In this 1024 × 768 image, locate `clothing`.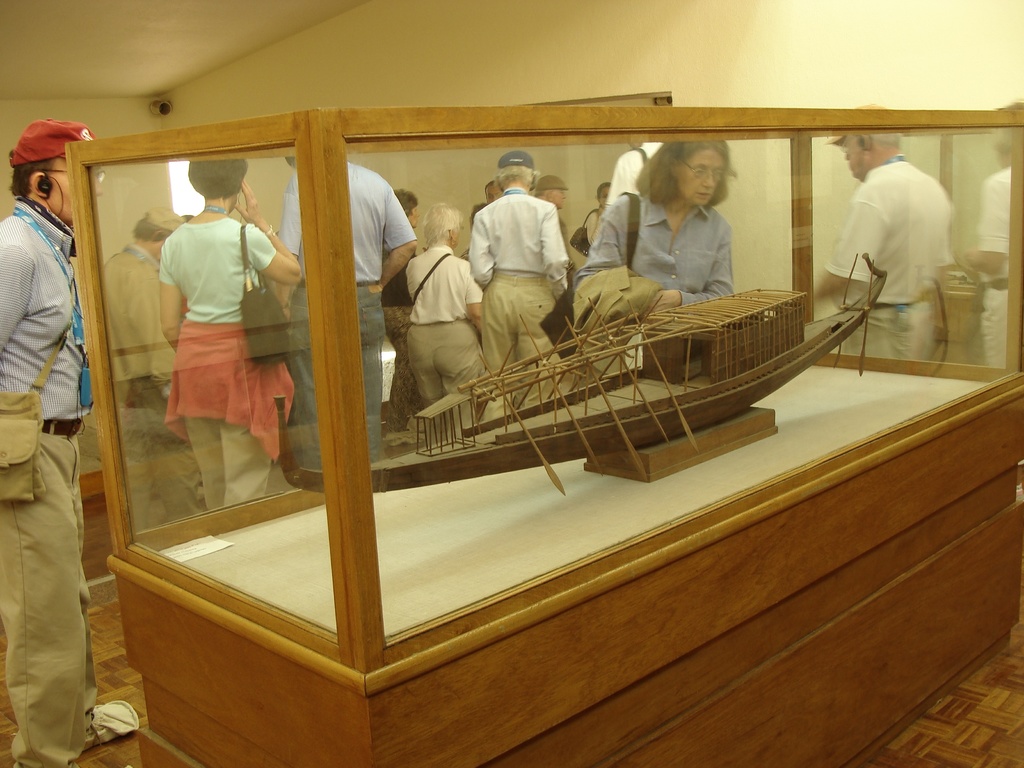
Bounding box: 572 199 609 259.
